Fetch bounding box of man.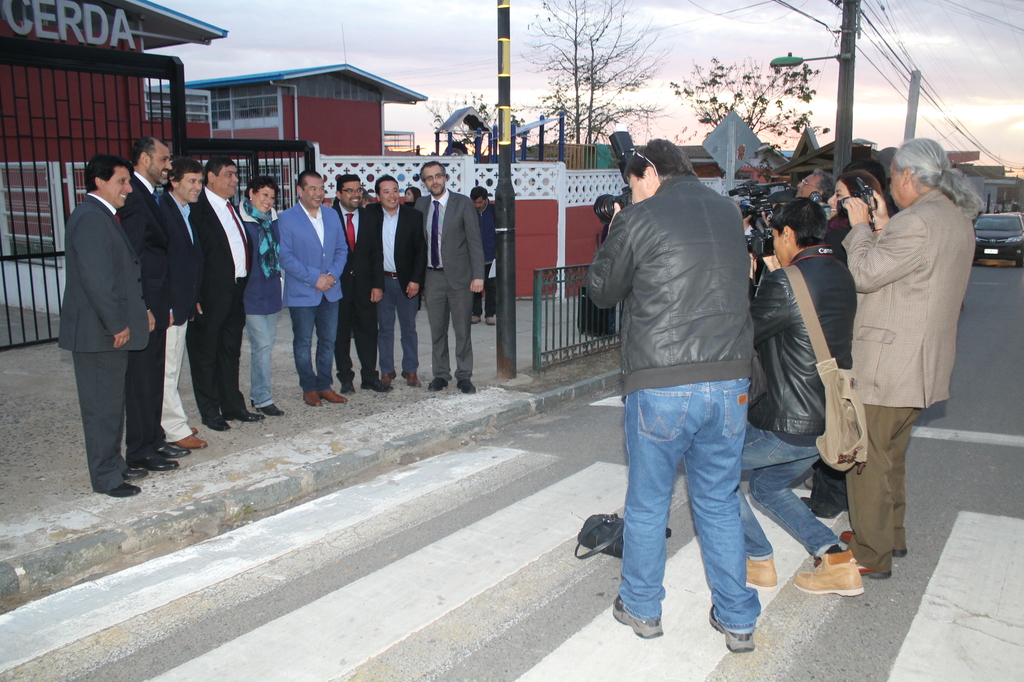
Bbox: 792/170/834/218.
